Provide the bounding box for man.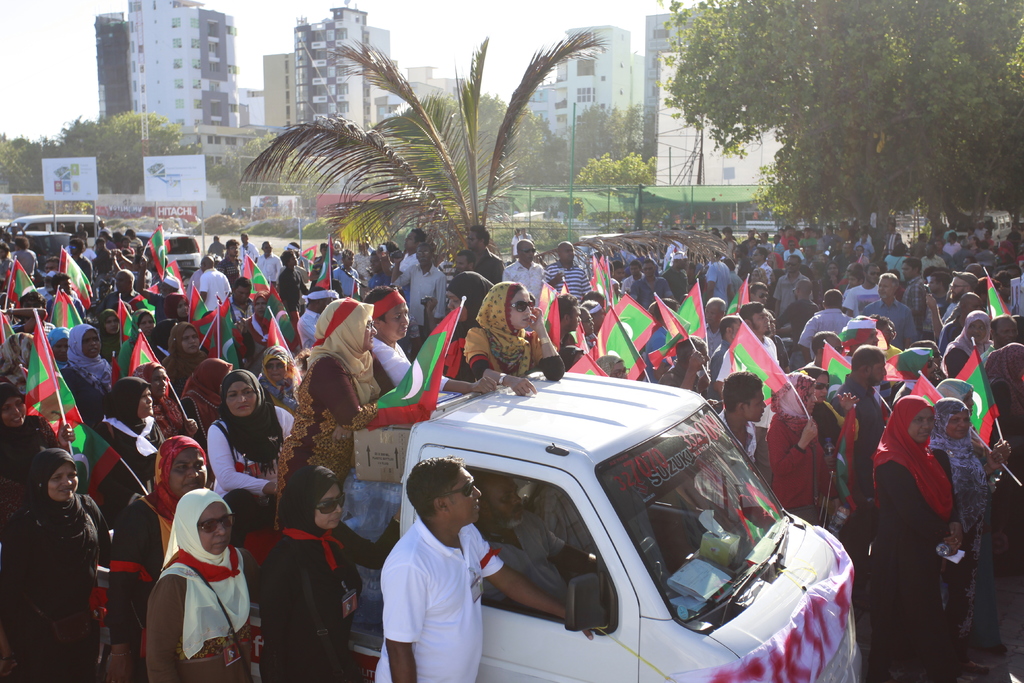
943:295:982:342.
